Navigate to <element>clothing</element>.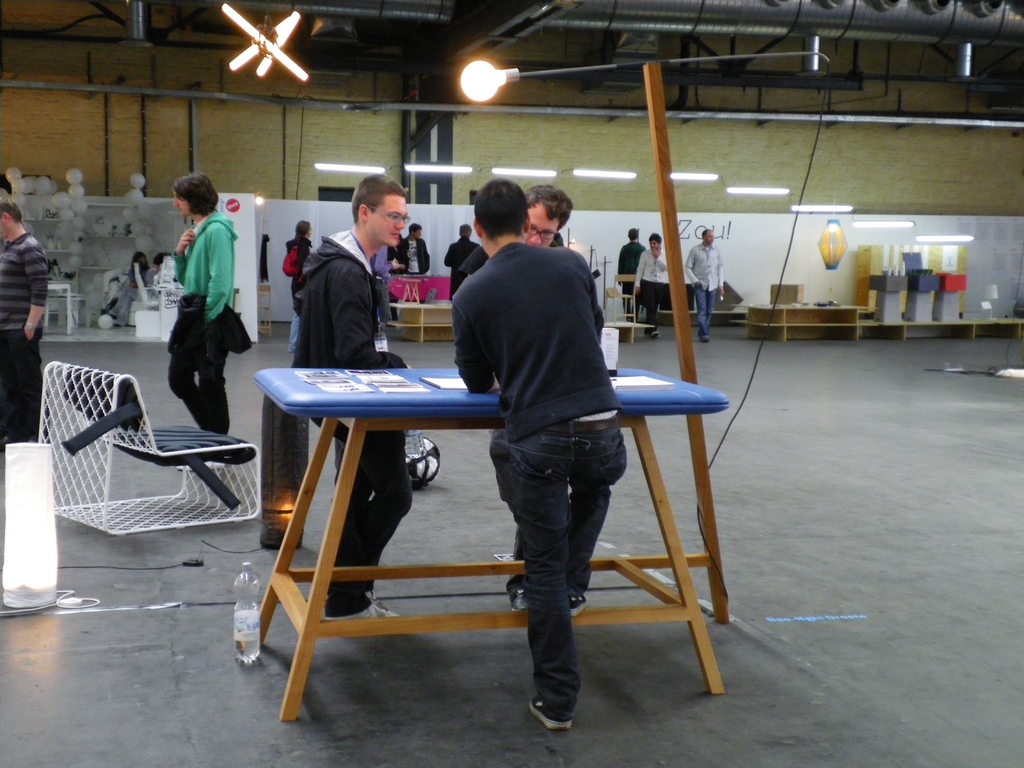
Navigation target: [641,249,674,273].
